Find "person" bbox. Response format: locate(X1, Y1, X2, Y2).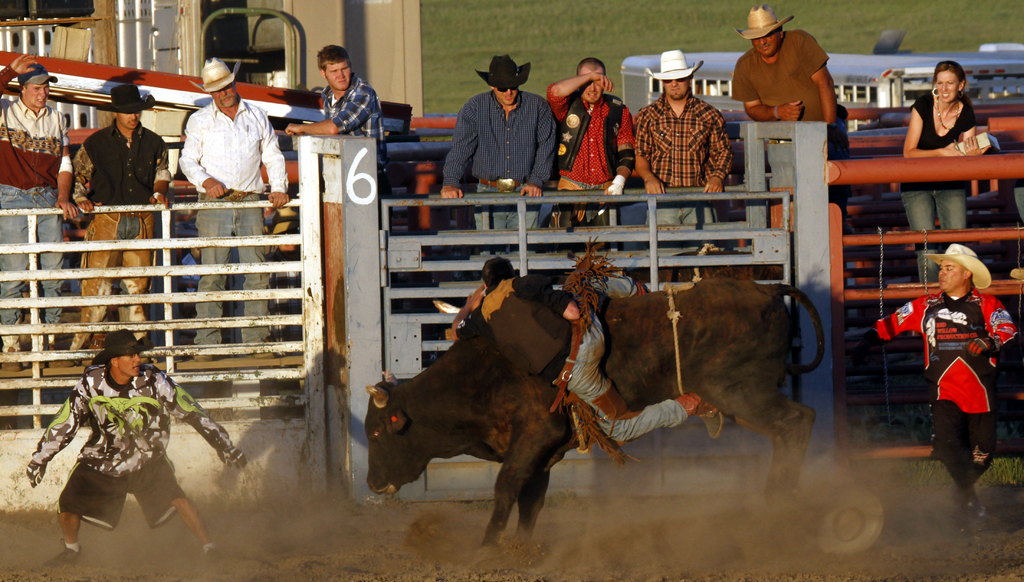
locate(280, 40, 390, 164).
